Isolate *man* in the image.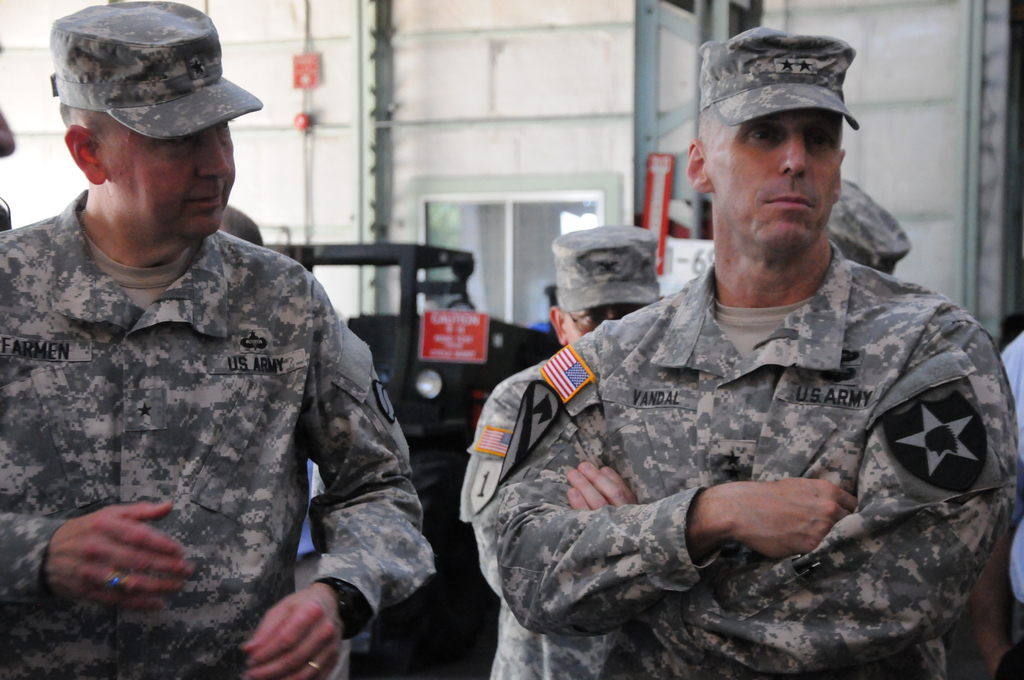
Isolated region: (462, 226, 663, 679).
